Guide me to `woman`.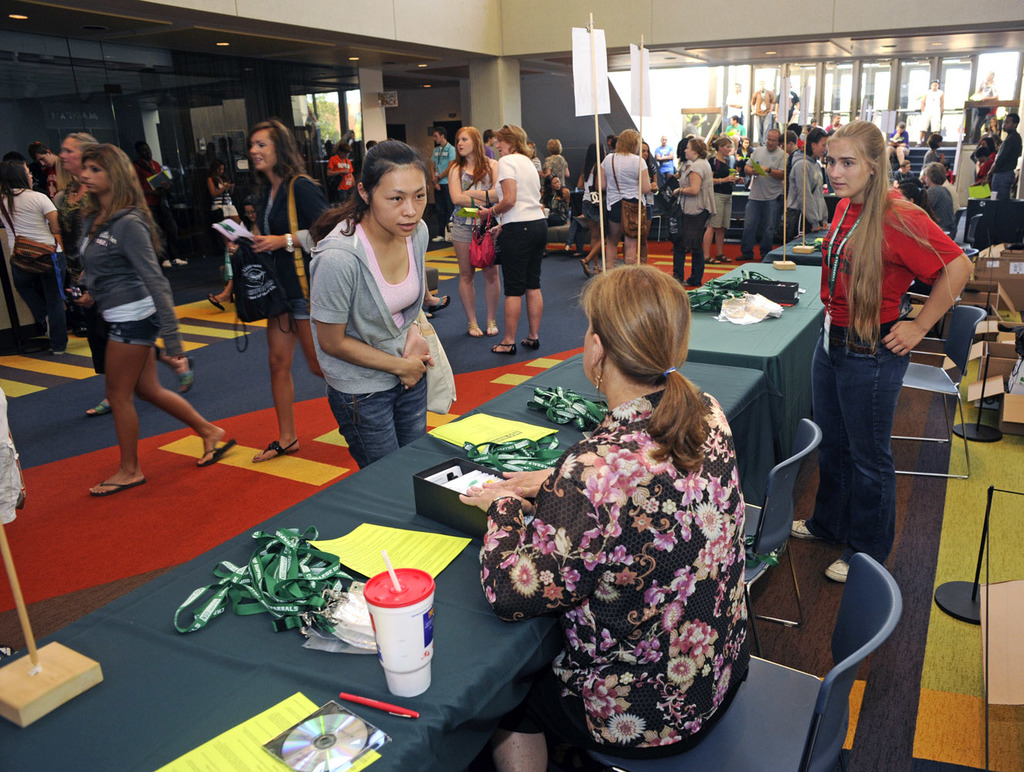
Guidance: 738,135,749,186.
